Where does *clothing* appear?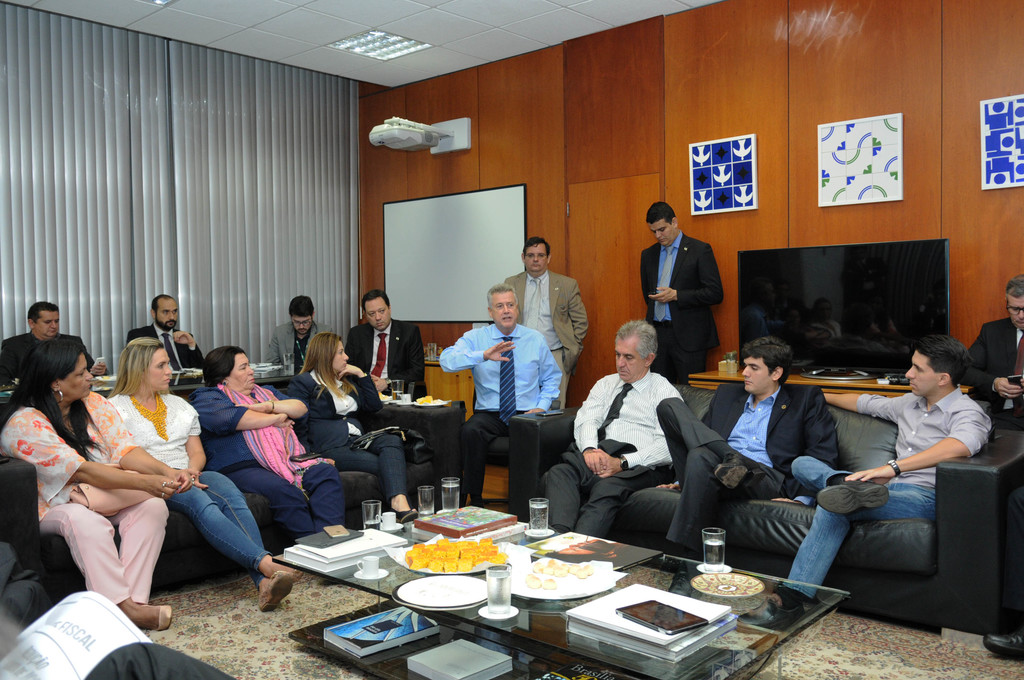
Appears at <bbox>642, 215, 729, 368</bbox>.
